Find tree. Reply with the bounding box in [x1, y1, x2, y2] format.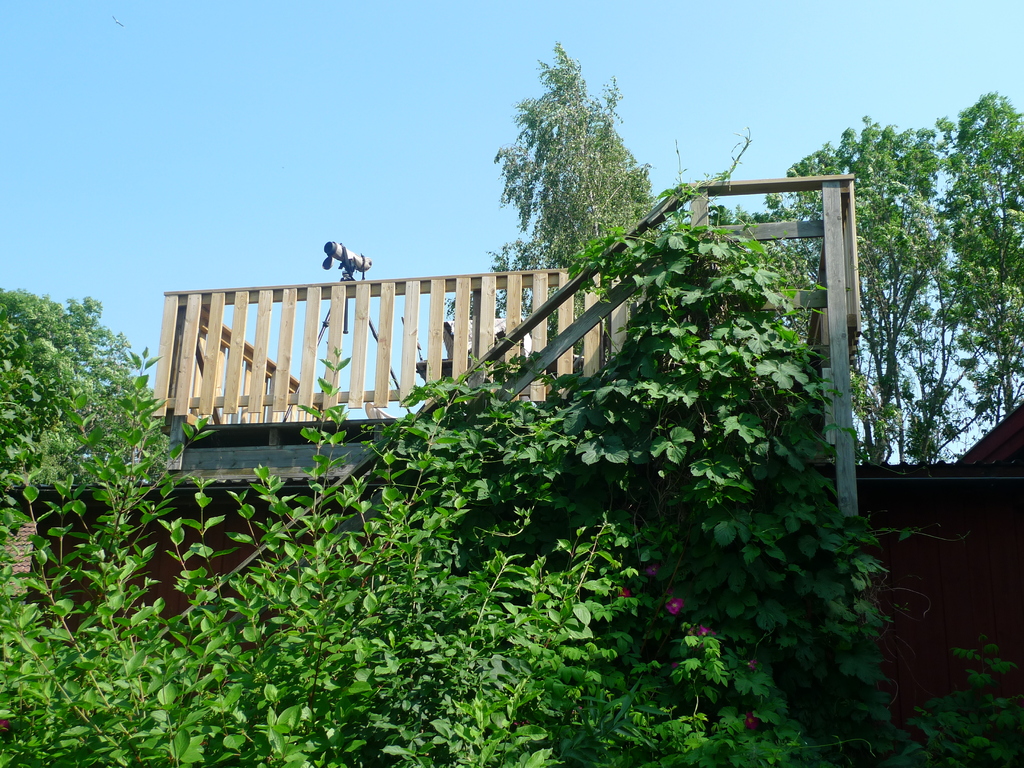
[907, 91, 1023, 436].
